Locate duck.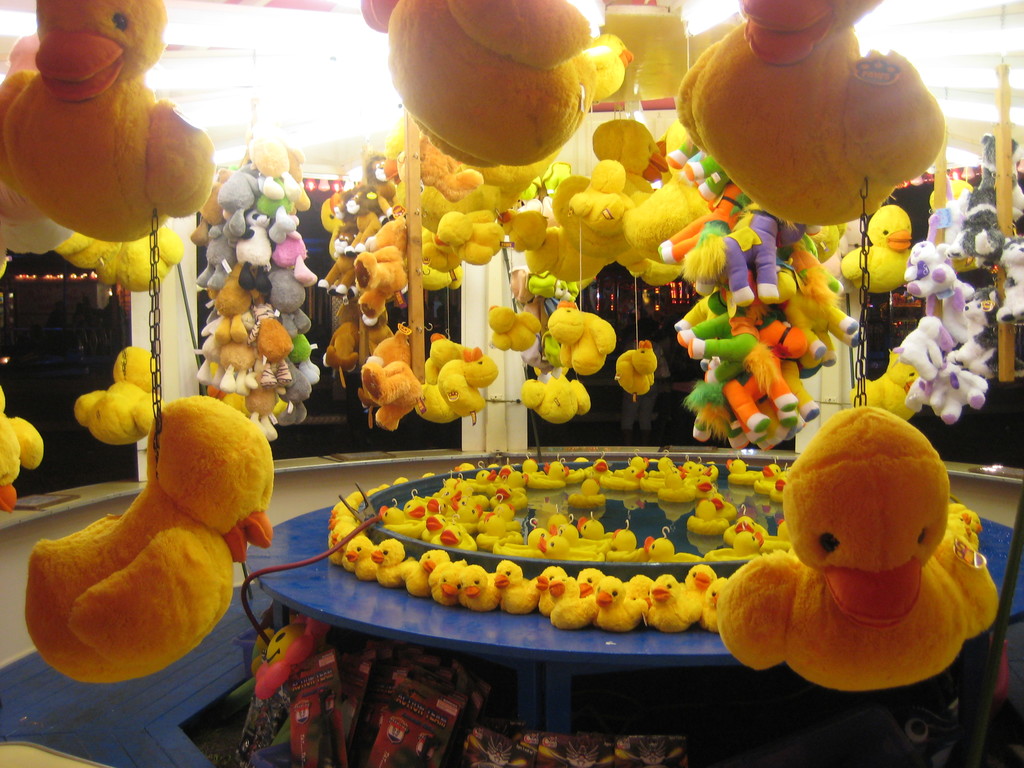
Bounding box: <region>35, 383, 283, 675</region>.
